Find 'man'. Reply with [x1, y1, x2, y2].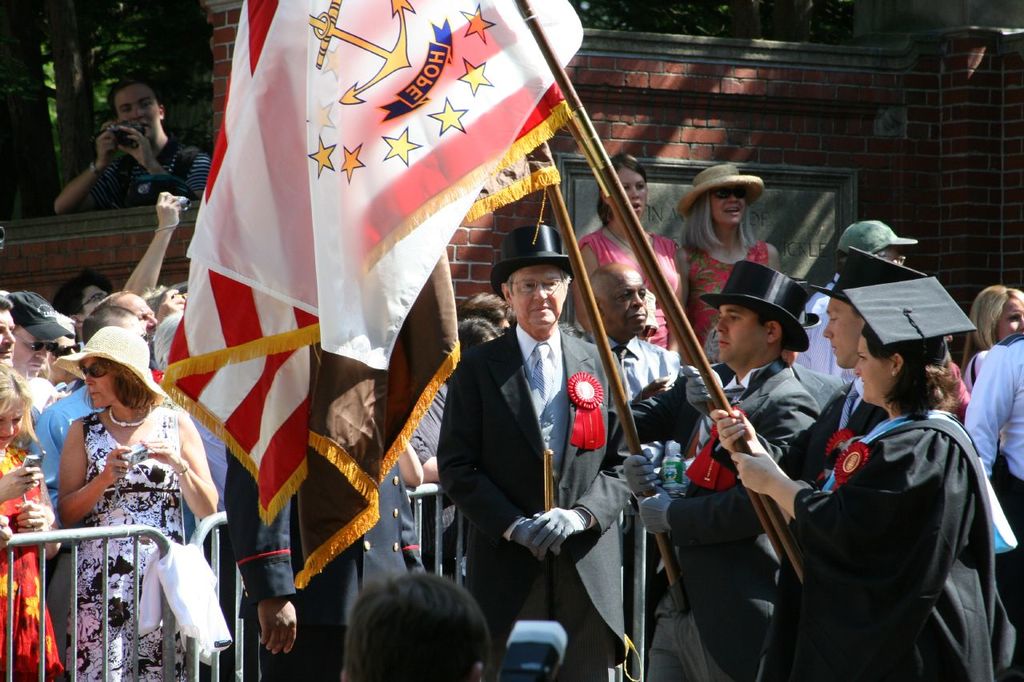
[54, 79, 210, 210].
